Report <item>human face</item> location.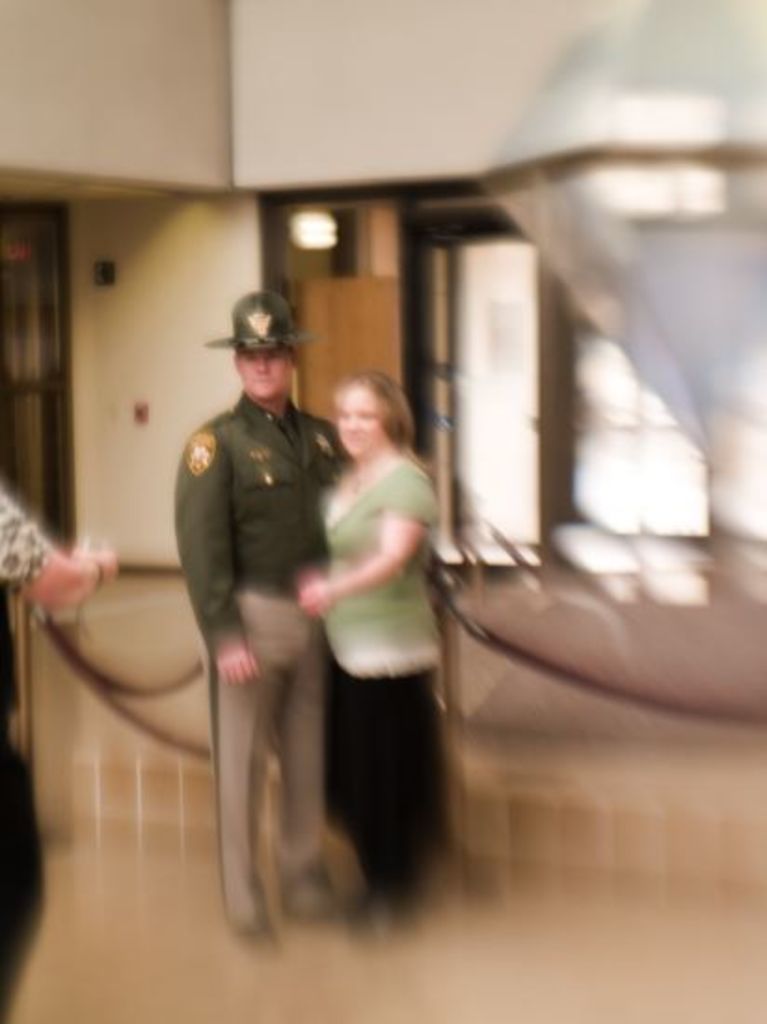
Report: bbox(238, 350, 287, 404).
